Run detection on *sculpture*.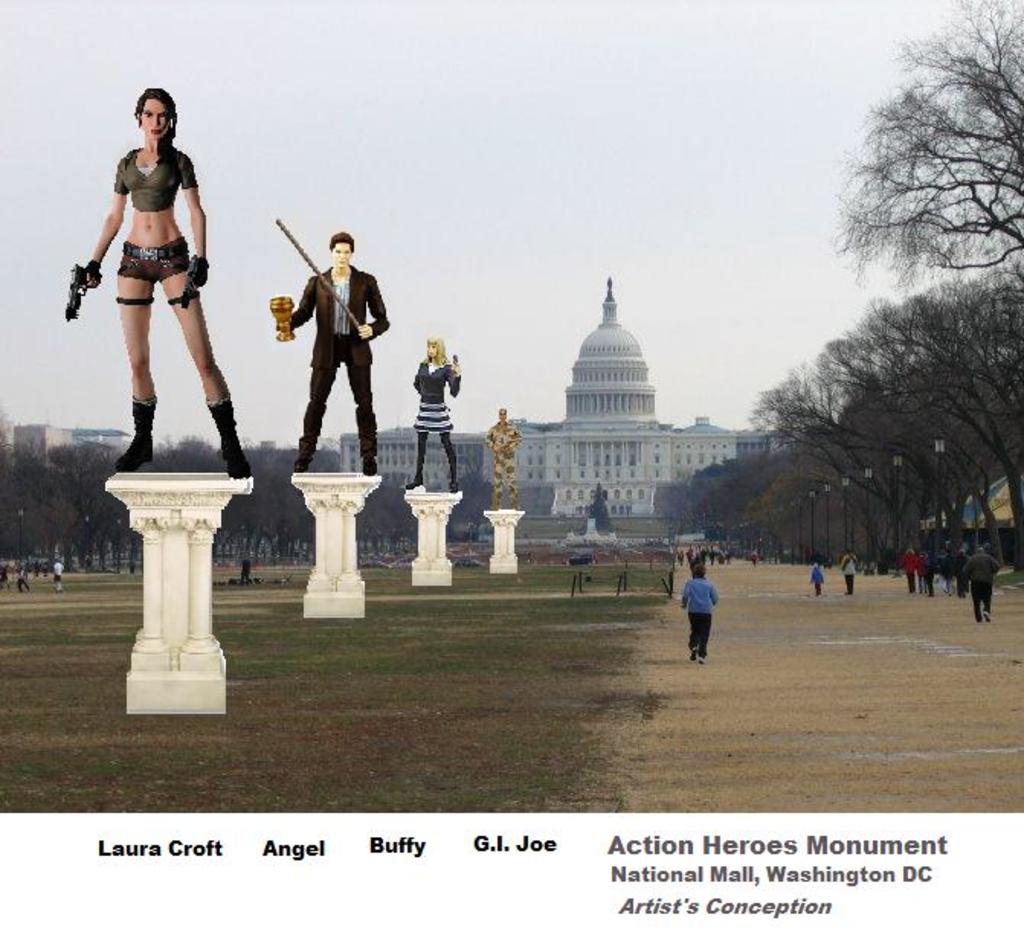
Result: select_region(401, 336, 459, 491).
